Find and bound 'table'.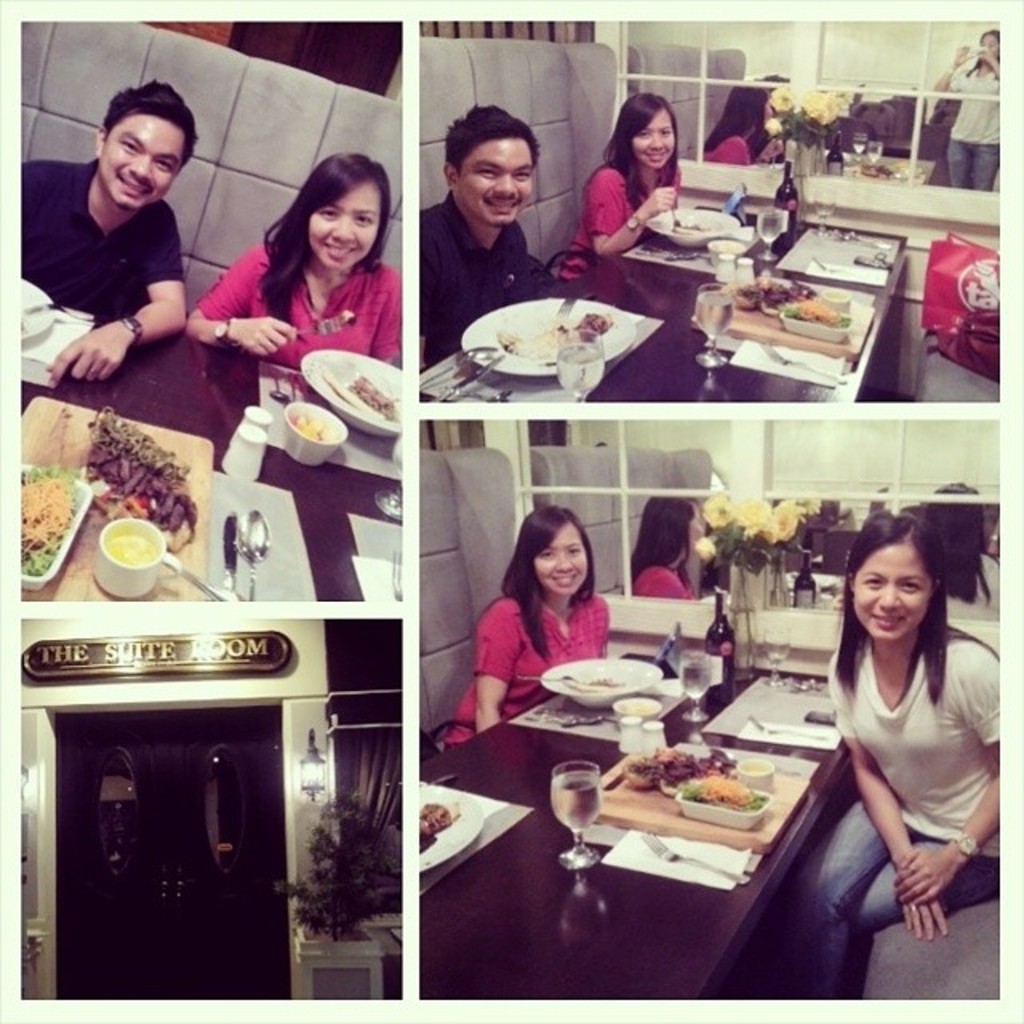
Bound: (x1=419, y1=192, x2=910, y2=408).
